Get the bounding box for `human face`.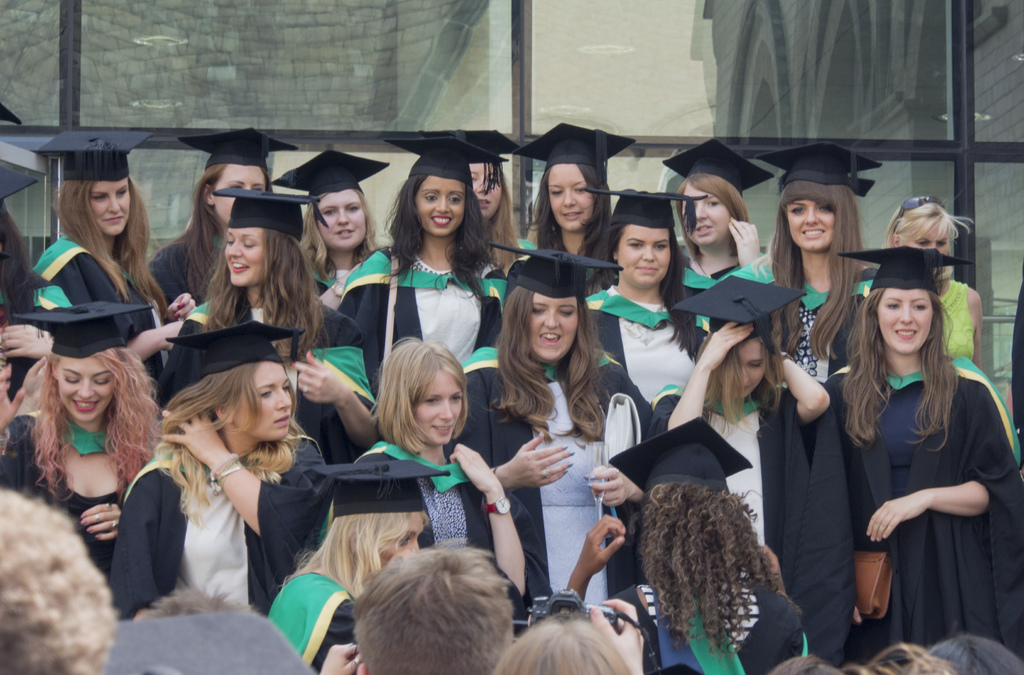
<box>915,222,950,255</box>.
